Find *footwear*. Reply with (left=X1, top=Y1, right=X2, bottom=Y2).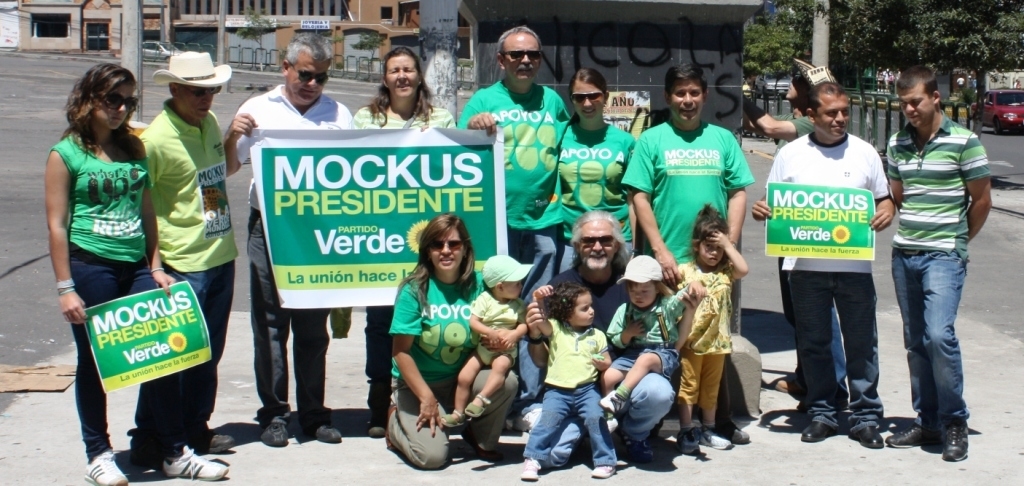
(left=366, top=413, right=389, bottom=440).
